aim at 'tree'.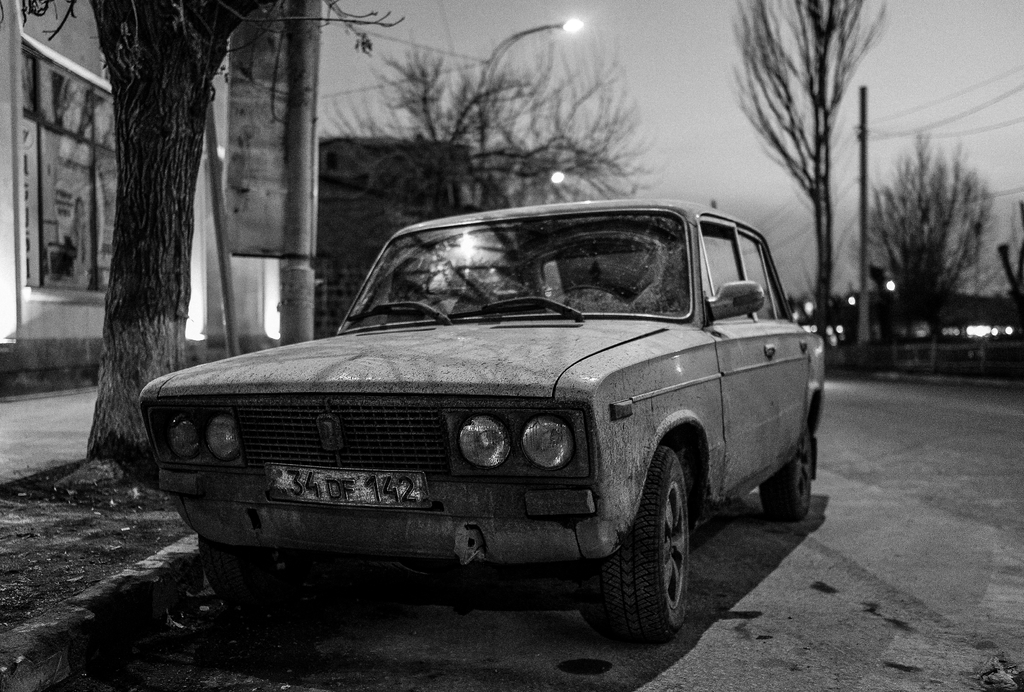
Aimed at [x1=980, y1=207, x2=1023, y2=348].
